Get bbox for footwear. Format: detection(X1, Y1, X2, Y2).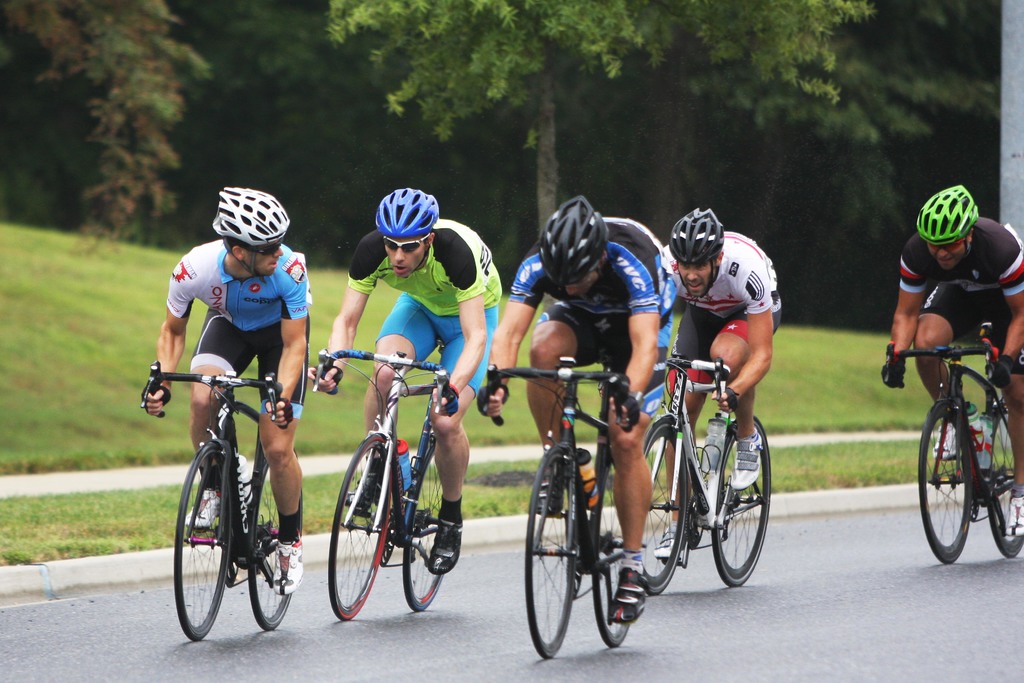
detection(1003, 486, 1023, 543).
